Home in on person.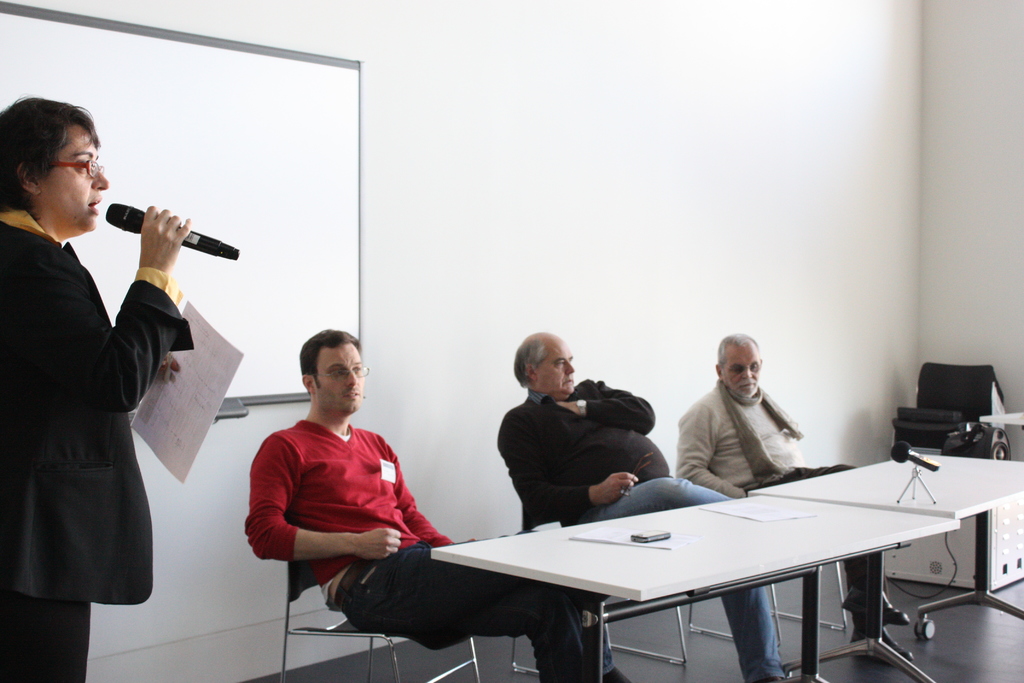
Homed in at bbox(672, 331, 916, 670).
